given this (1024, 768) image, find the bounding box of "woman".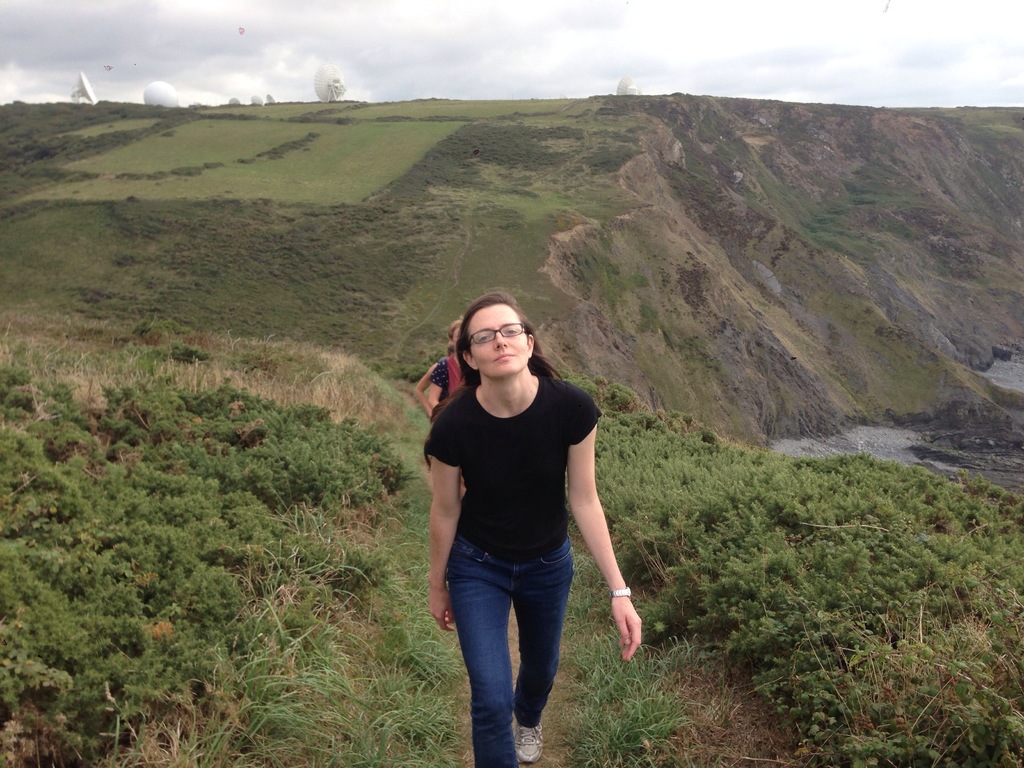
left=432, top=318, right=472, bottom=507.
